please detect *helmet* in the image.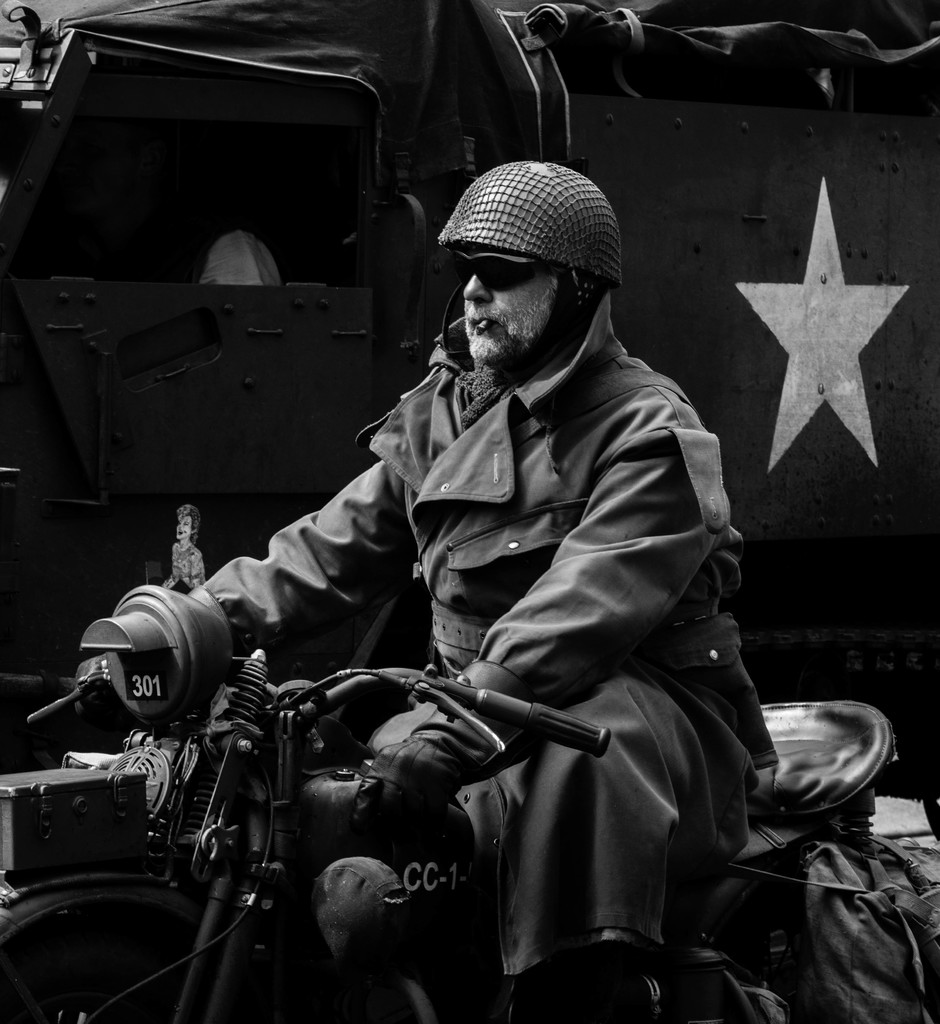
box(430, 155, 615, 388).
